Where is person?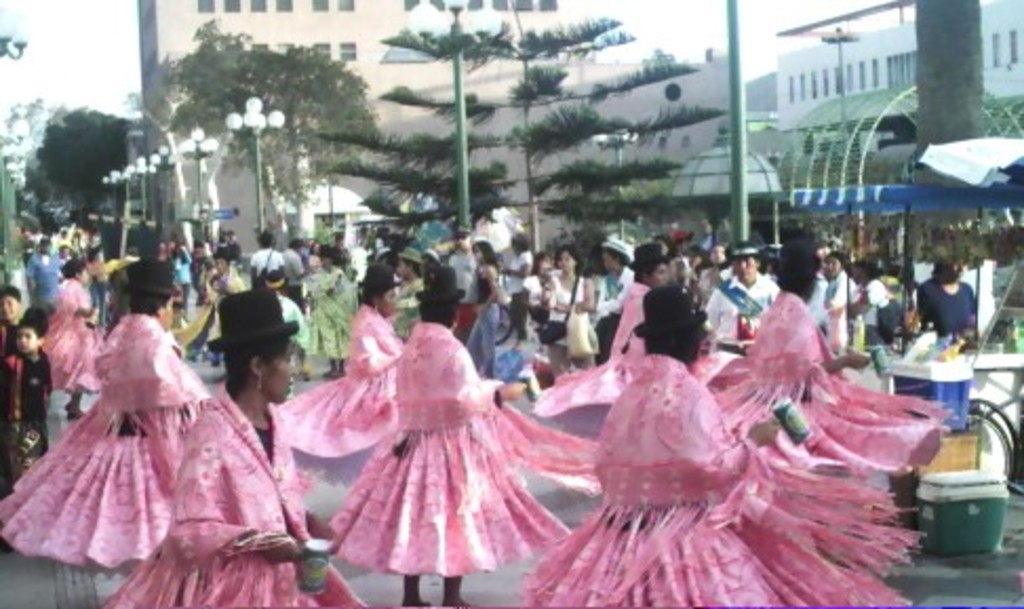
locate(107, 289, 367, 607).
